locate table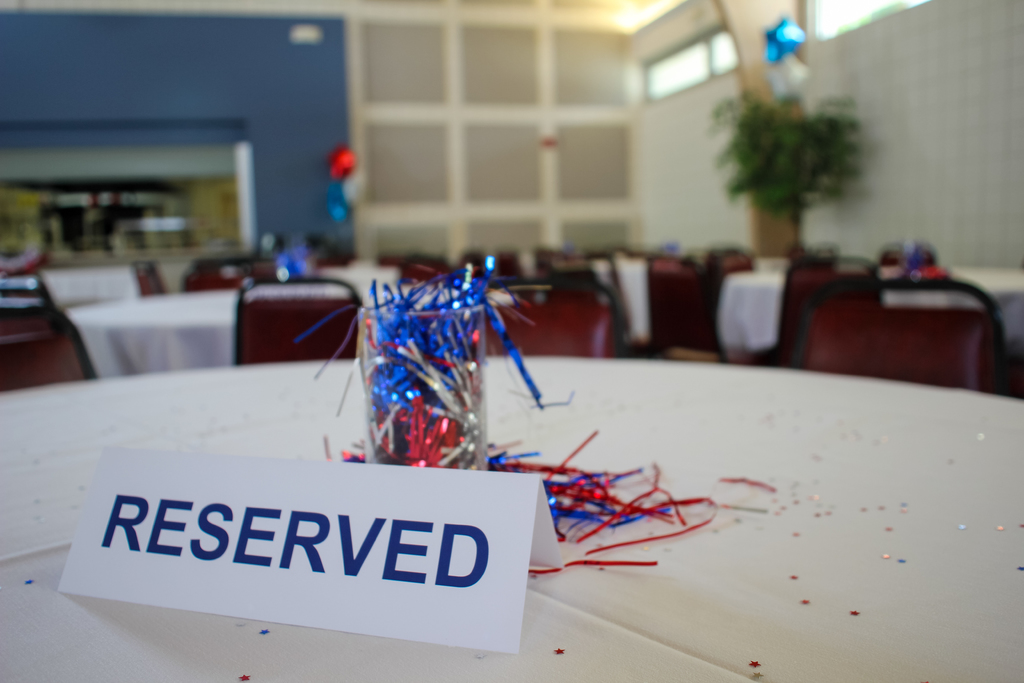
<bbox>101, 265, 1023, 677</bbox>
